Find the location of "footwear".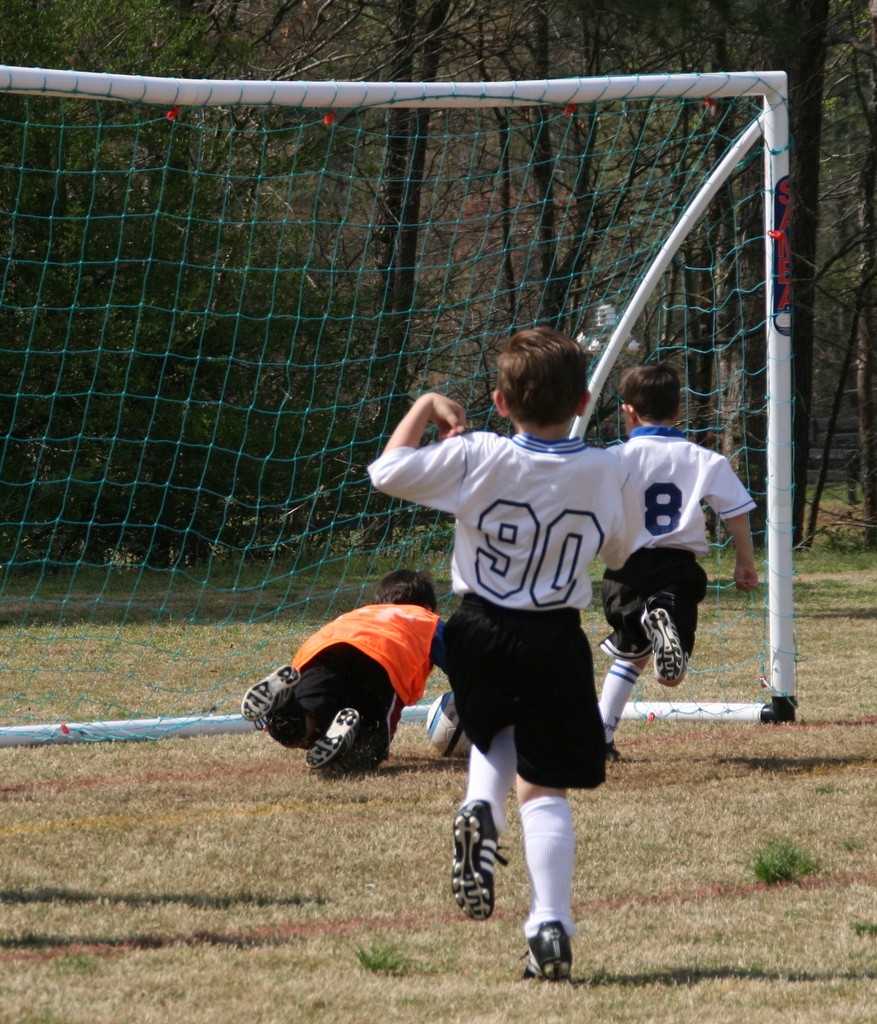
Location: [left=453, top=802, right=529, bottom=927].
